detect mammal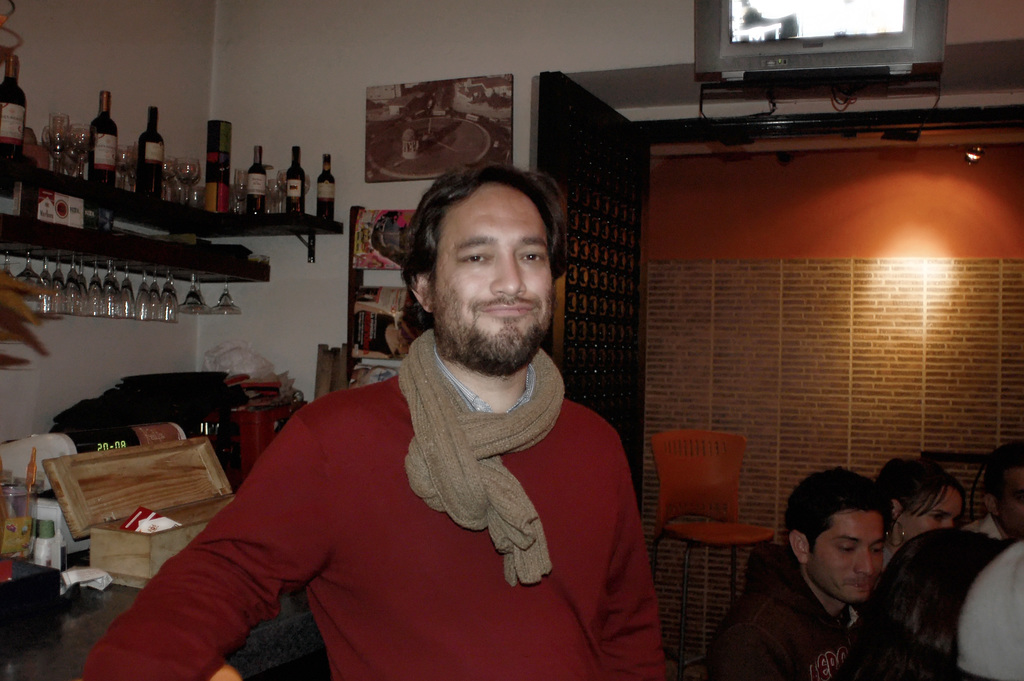
Rect(955, 539, 1023, 680)
